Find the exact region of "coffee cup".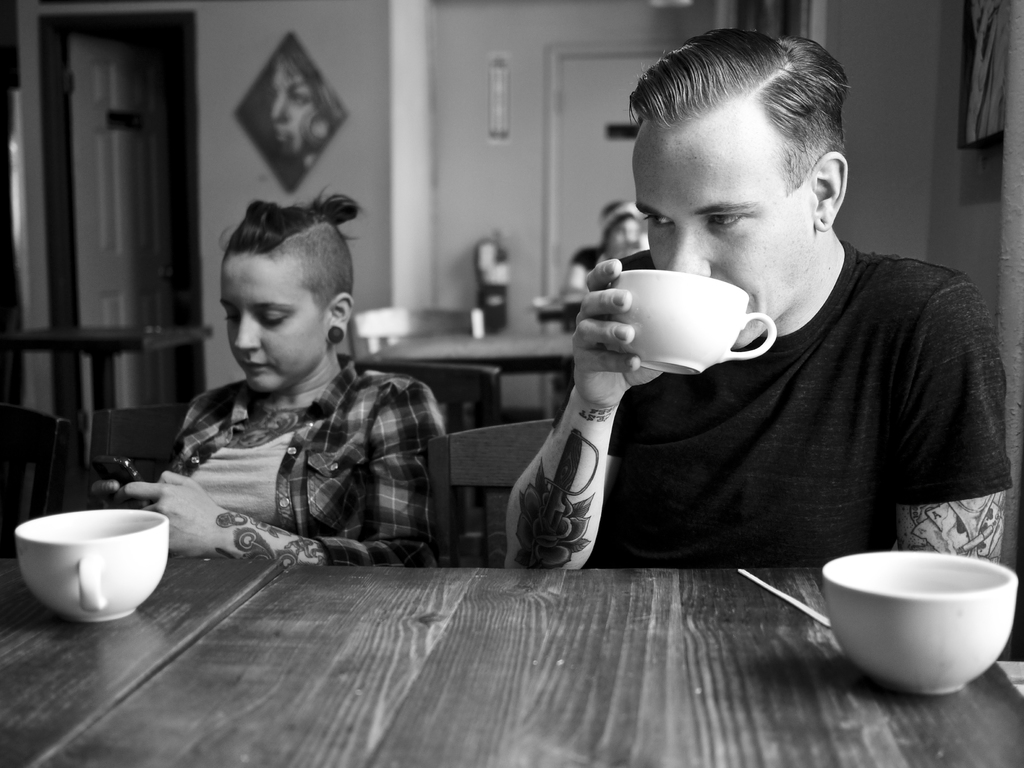
Exact region: BBox(15, 505, 170, 625).
